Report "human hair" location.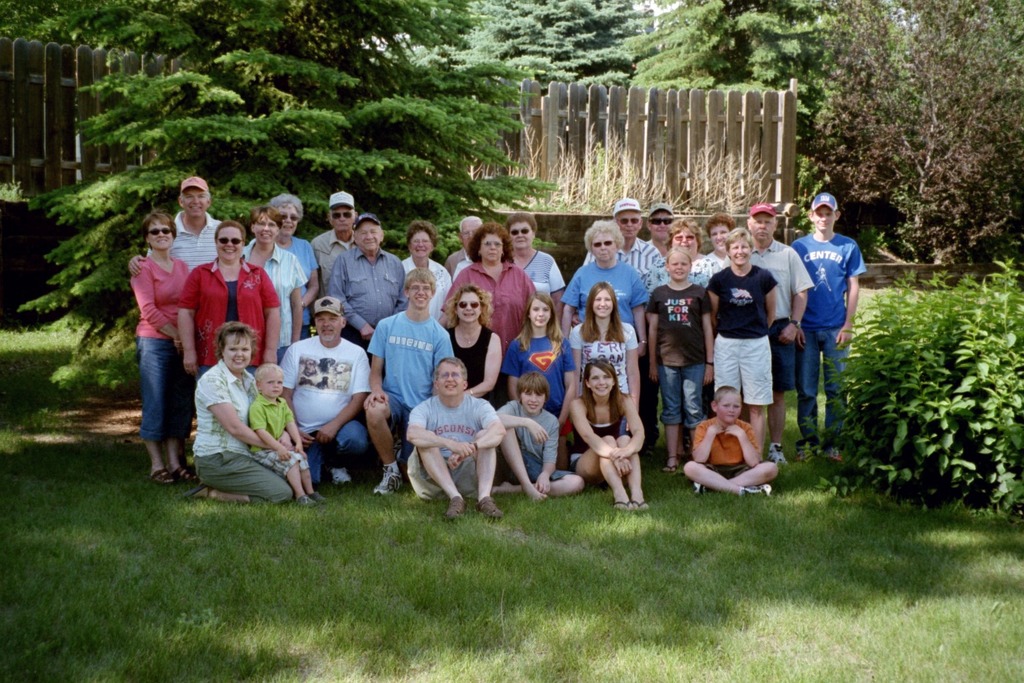
Report: left=433, top=357, right=467, bottom=380.
